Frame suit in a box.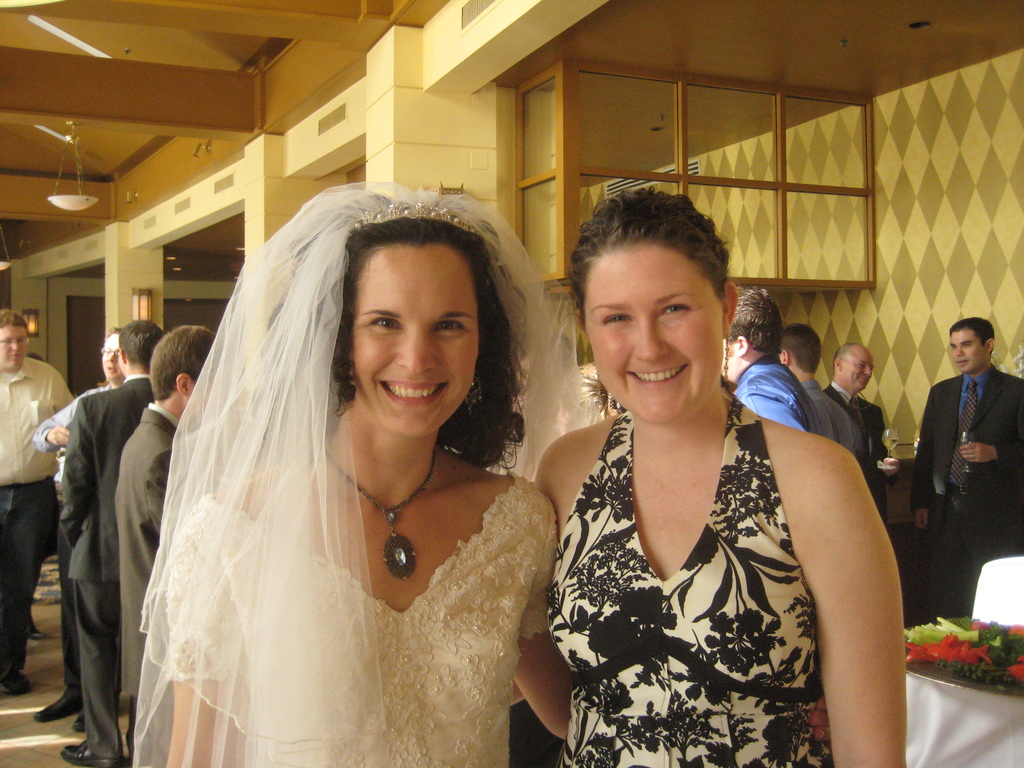
bbox(112, 399, 174, 767).
